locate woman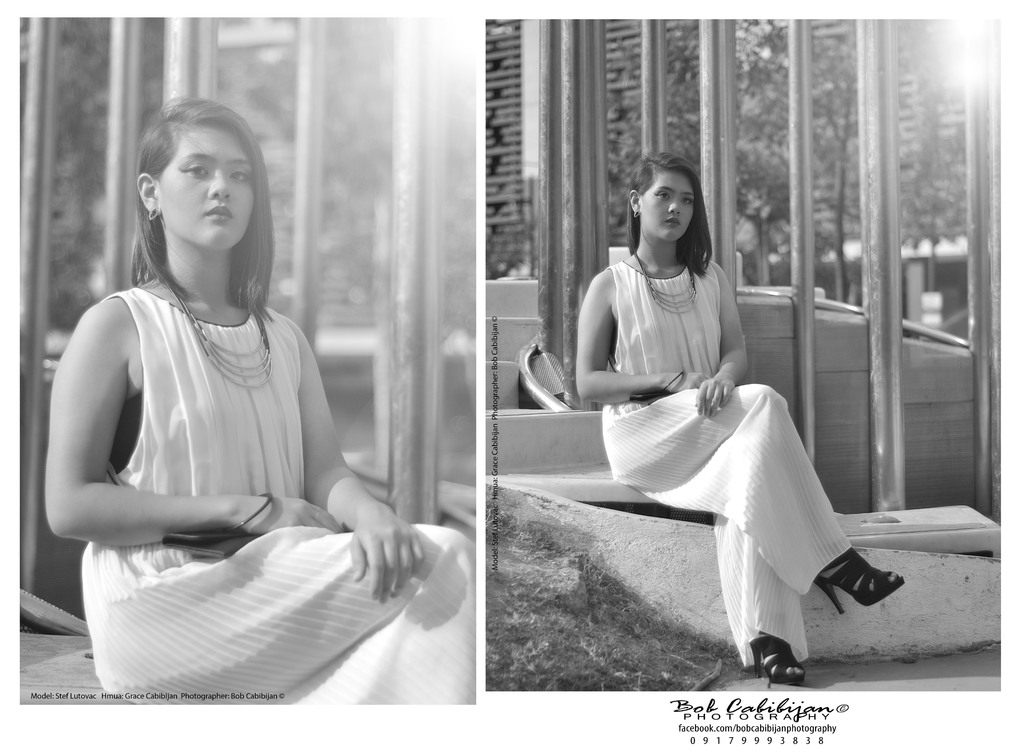
bbox=(565, 162, 853, 656)
